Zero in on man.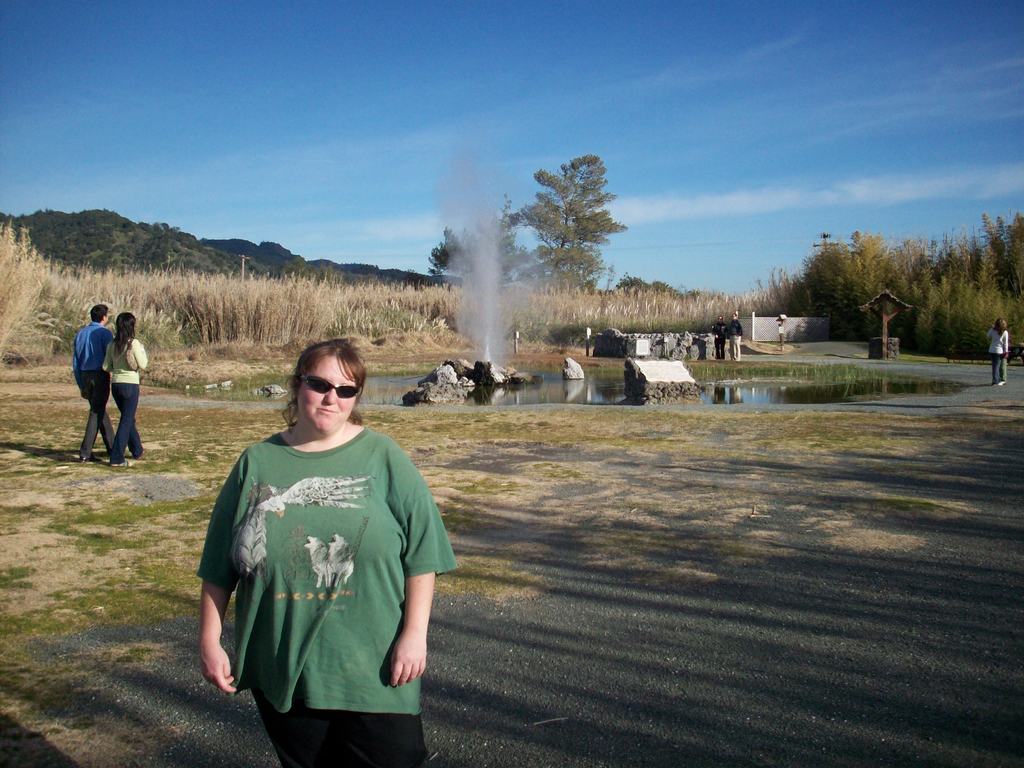
Zeroed in: detection(724, 315, 742, 360).
